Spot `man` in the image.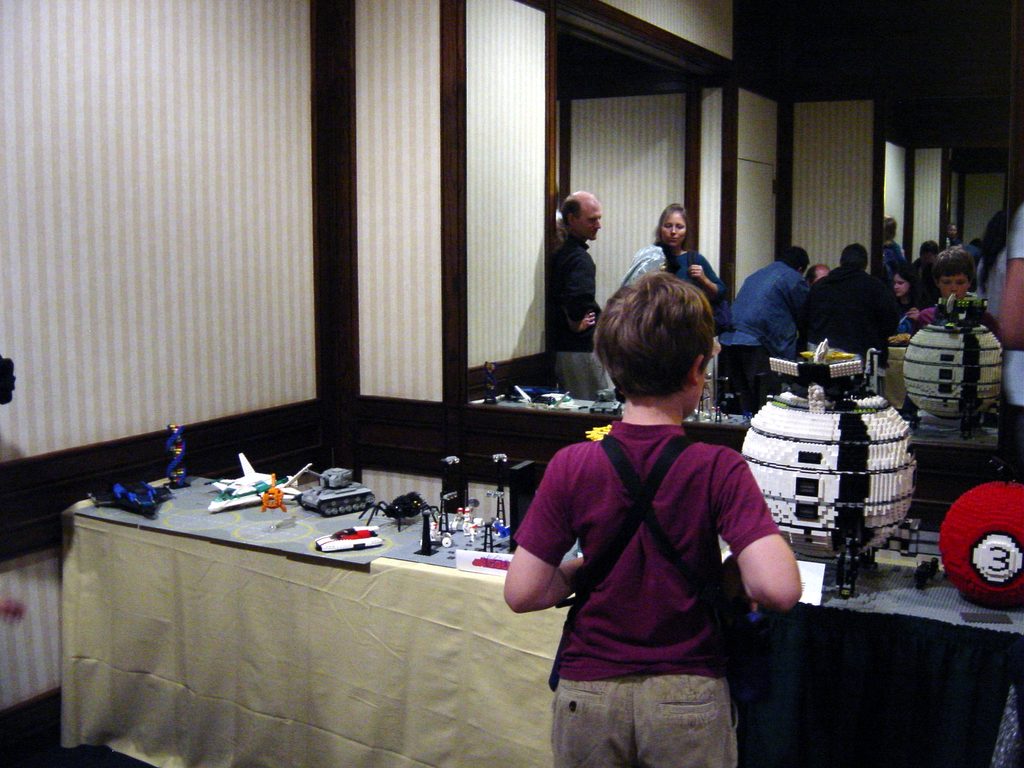
`man` found at select_region(538, 174, 630, 358).
